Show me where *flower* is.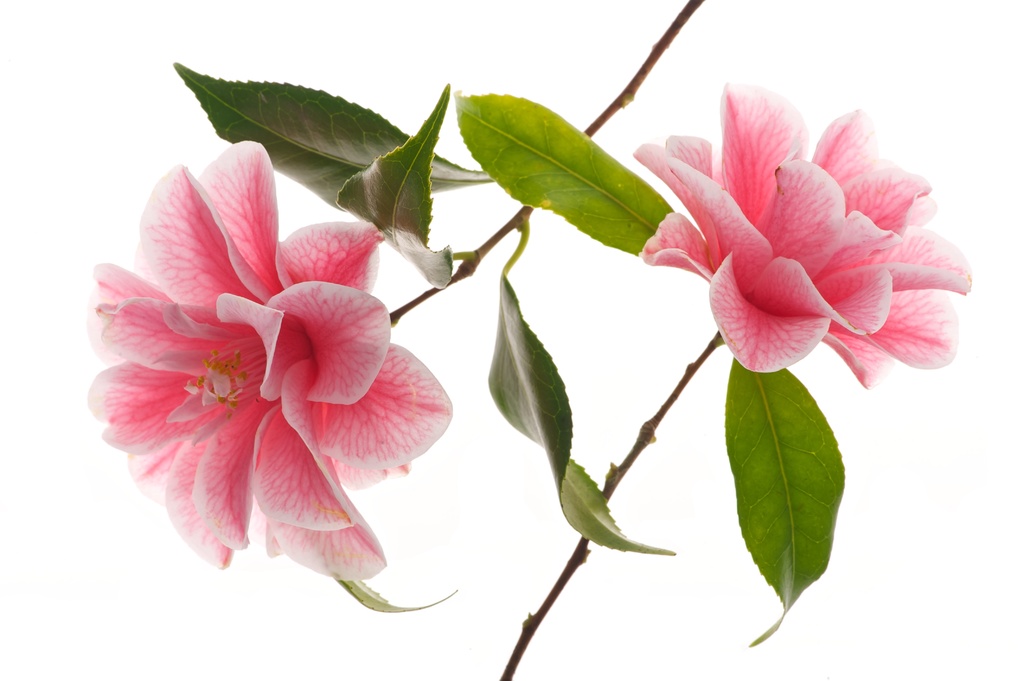
*flower* is at bbox=[98, 145, 450, 582].
